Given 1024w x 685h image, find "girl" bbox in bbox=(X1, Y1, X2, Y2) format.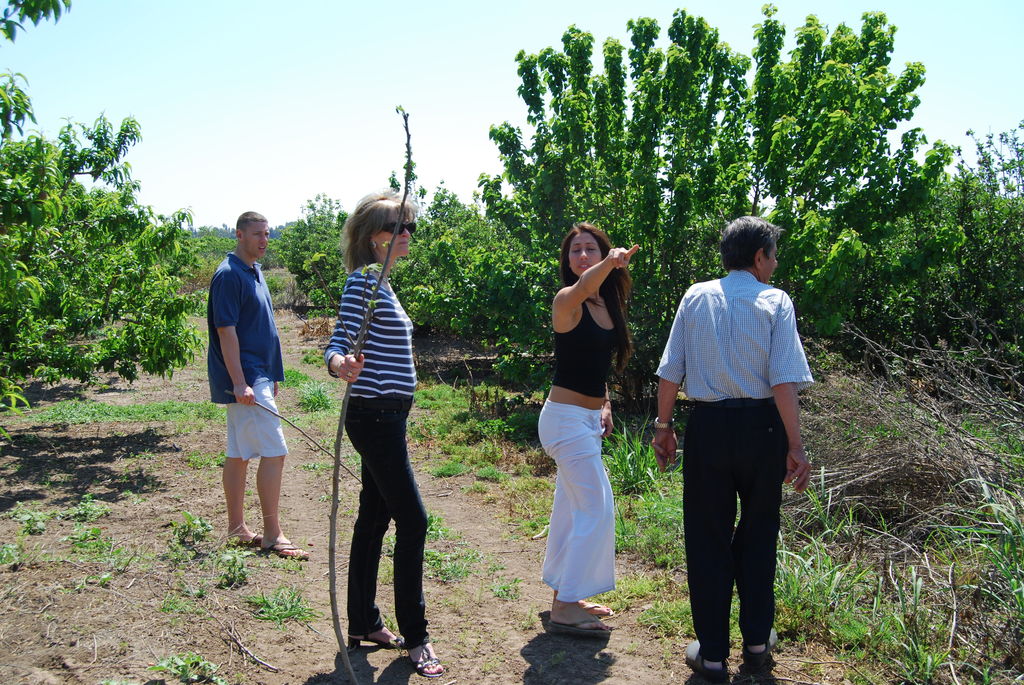
bbox=(536, 221, 637, 641).
